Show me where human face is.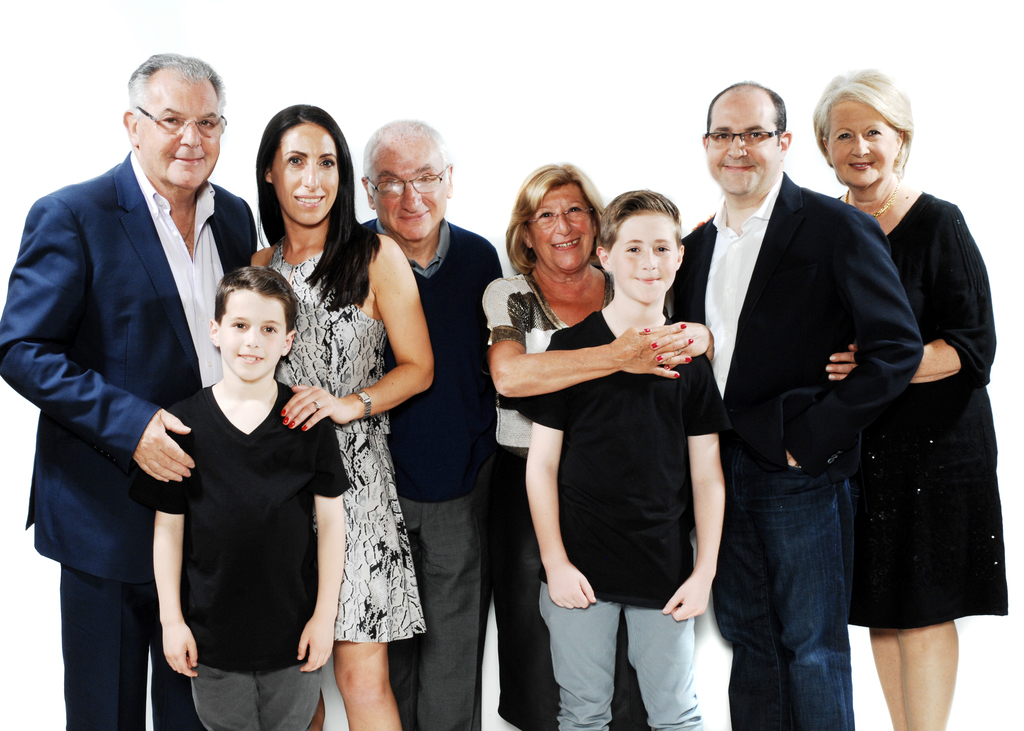
human face is at {"left": 831, "top": 99, "right": 894, "bottom": 186}.
